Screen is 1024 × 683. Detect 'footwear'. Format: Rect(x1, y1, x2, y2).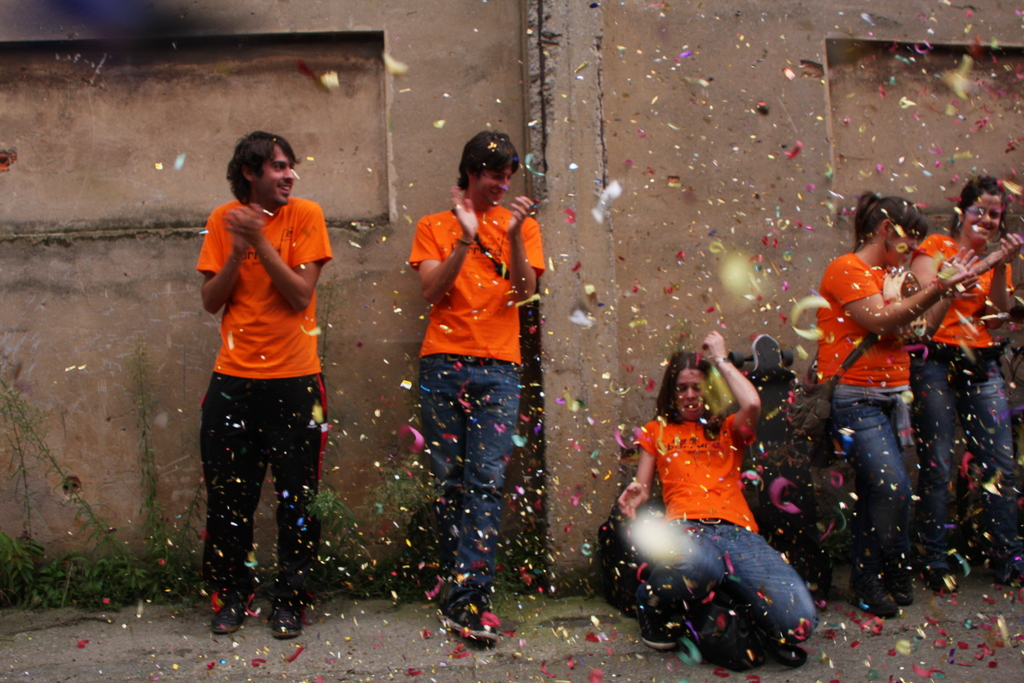
Rect(483, 597, 502, 634).
